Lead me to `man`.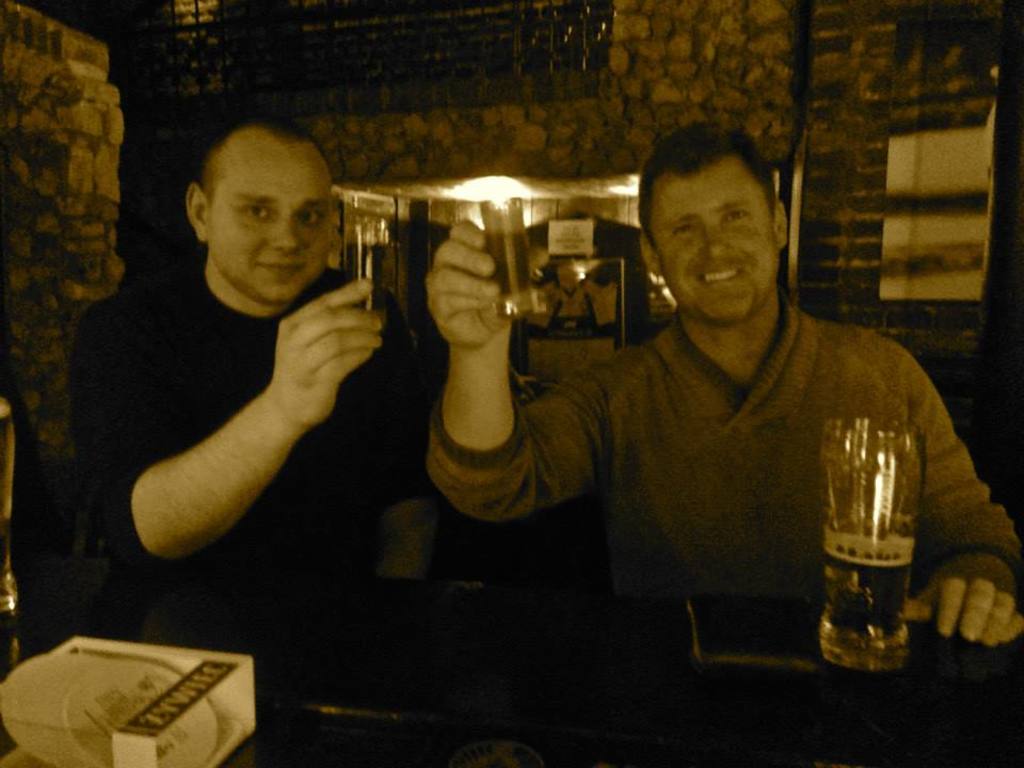
Lead to select_region(417, 112, 1023, 685).
